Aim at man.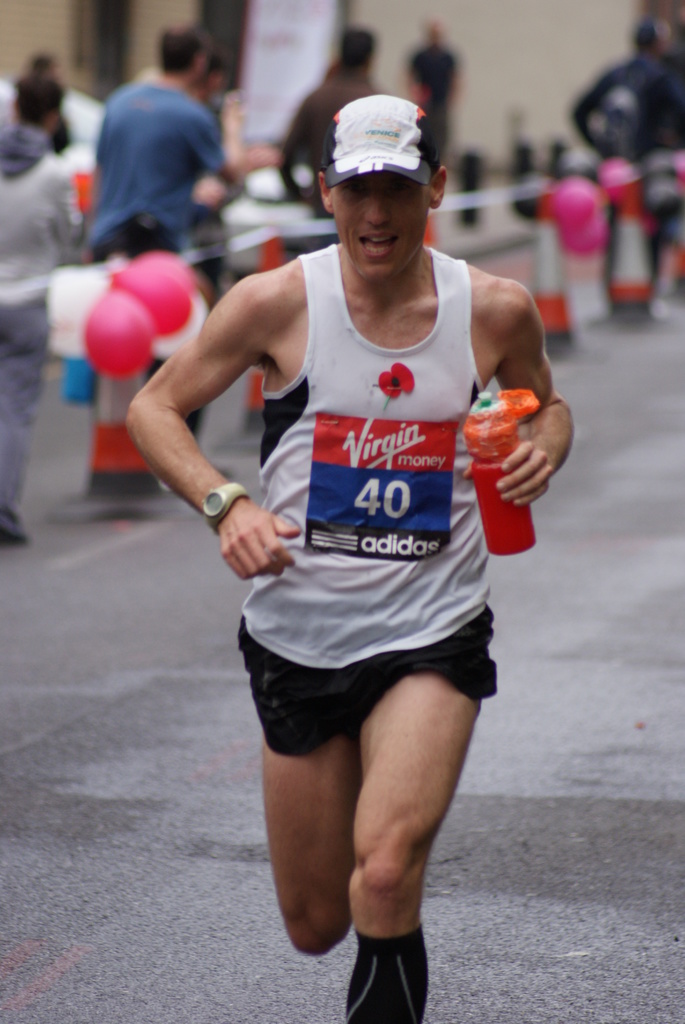
Aimed at left=404, top=19, right=461, bottom=176.
